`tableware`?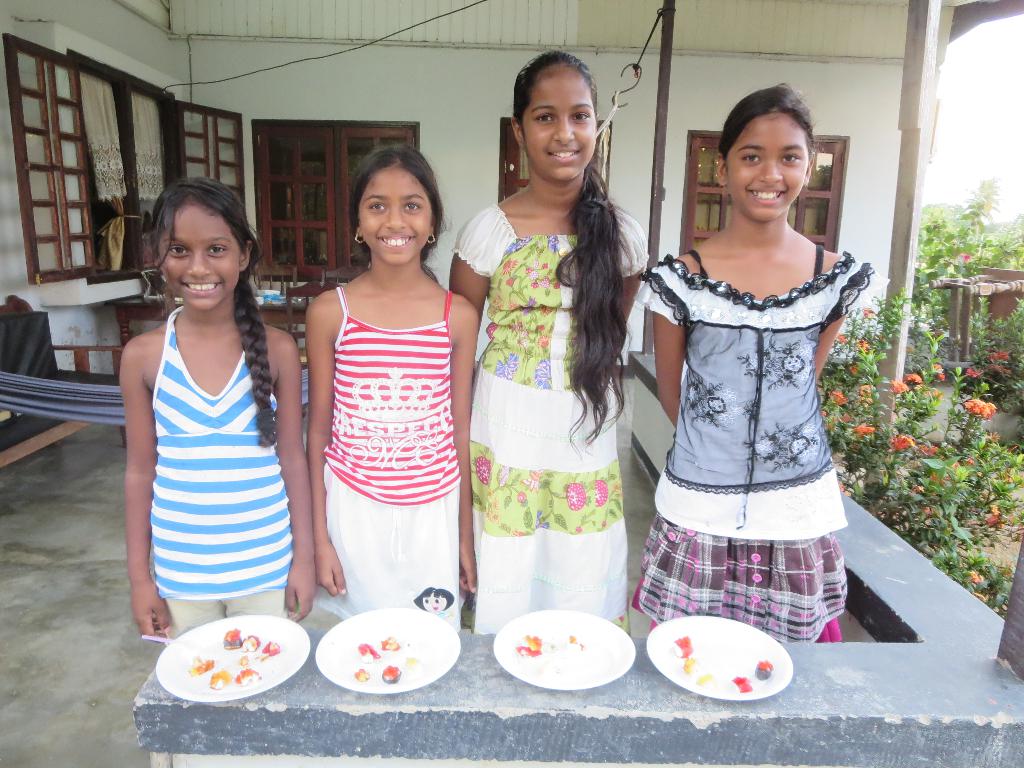
locate(298, 609, 459, 702)
